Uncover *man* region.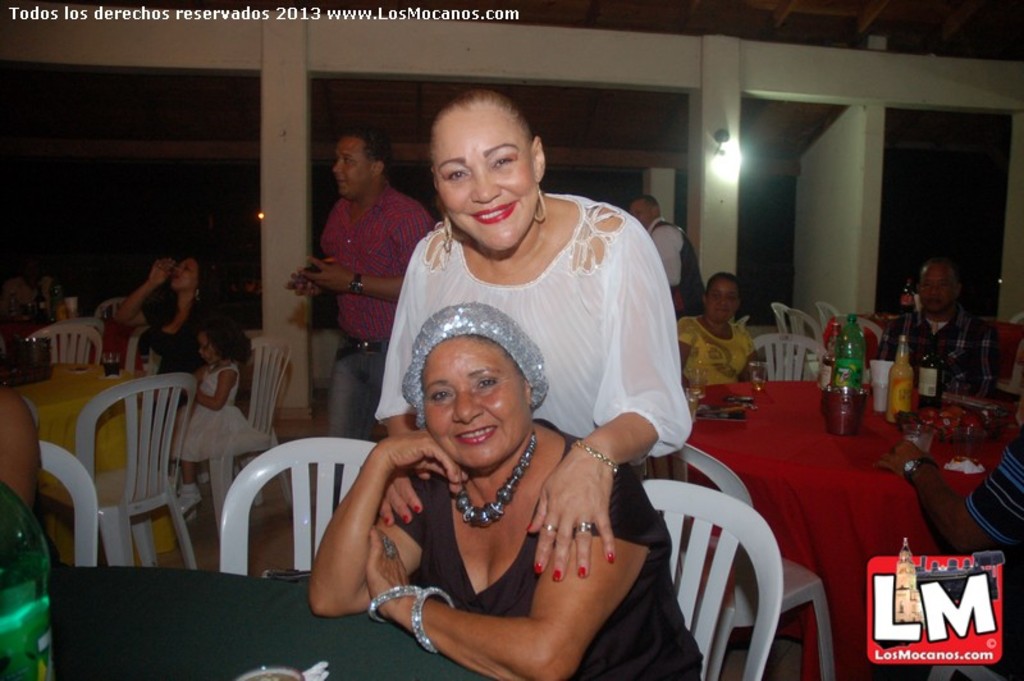
Uncovered: box=[886, 259, 1006, 389].
